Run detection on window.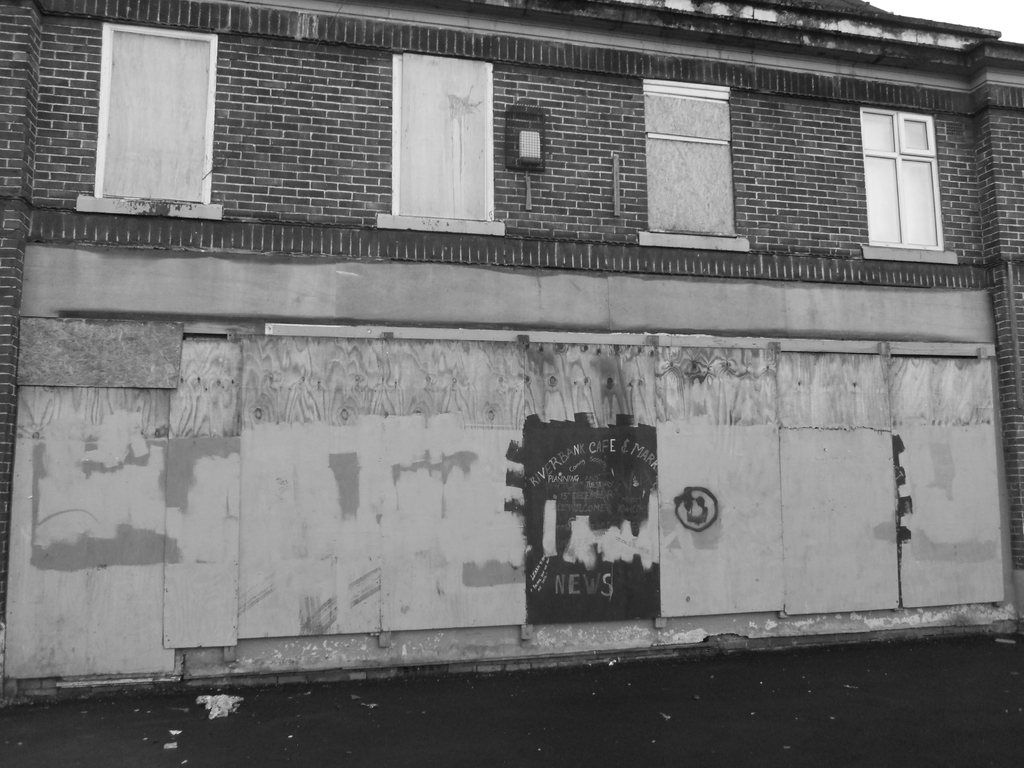
Result: locate(633, 81, 755, 256).
